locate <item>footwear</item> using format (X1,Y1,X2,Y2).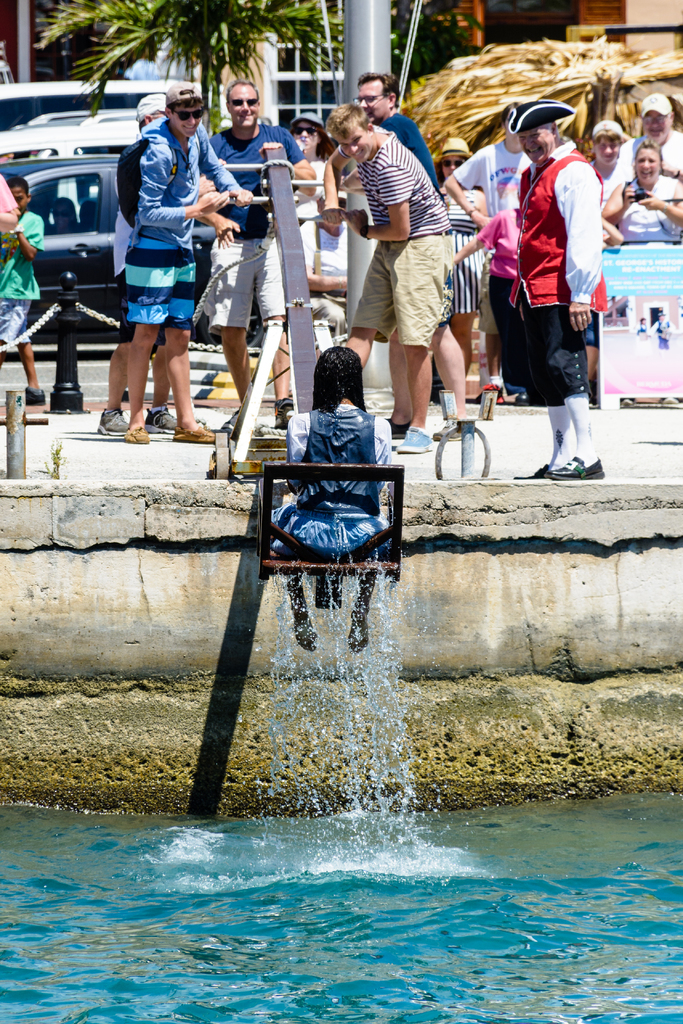
(276,395,294,430).
